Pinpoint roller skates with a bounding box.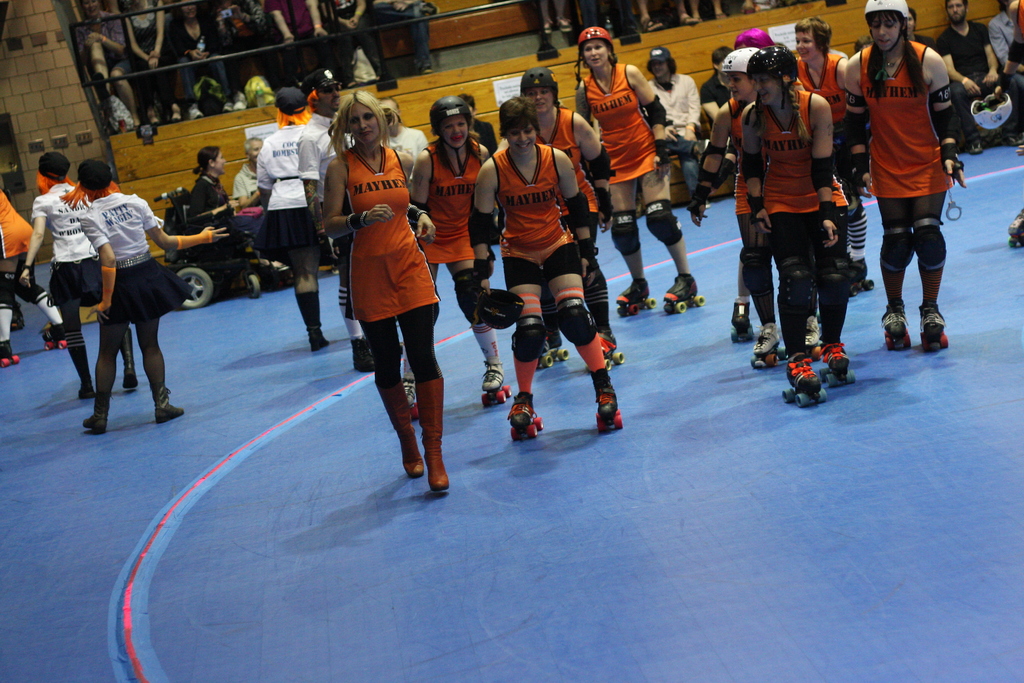
x1=728 y1=299 x2=755 y2=340.
